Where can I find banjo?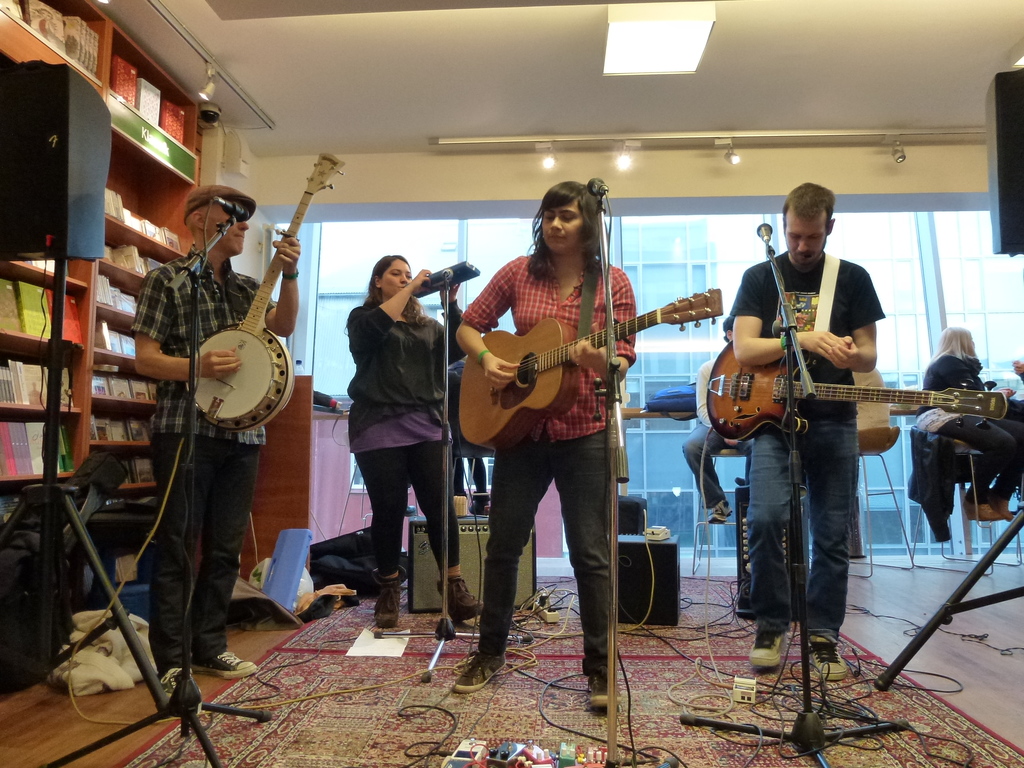
You can find it at x1=179 y1=151 x2=349 y2=436.
